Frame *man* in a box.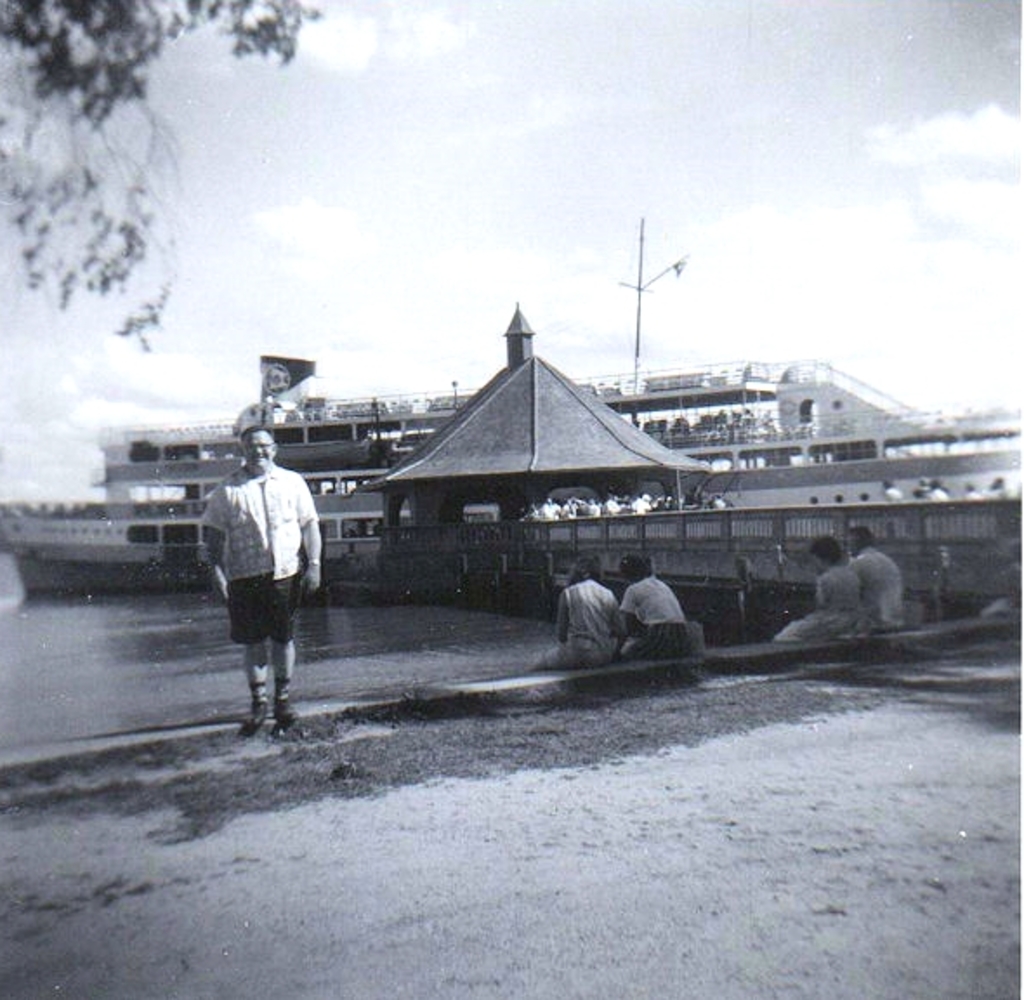
{"x1": 849, "y1": 526, "x2": 897, "y2": 630}.
